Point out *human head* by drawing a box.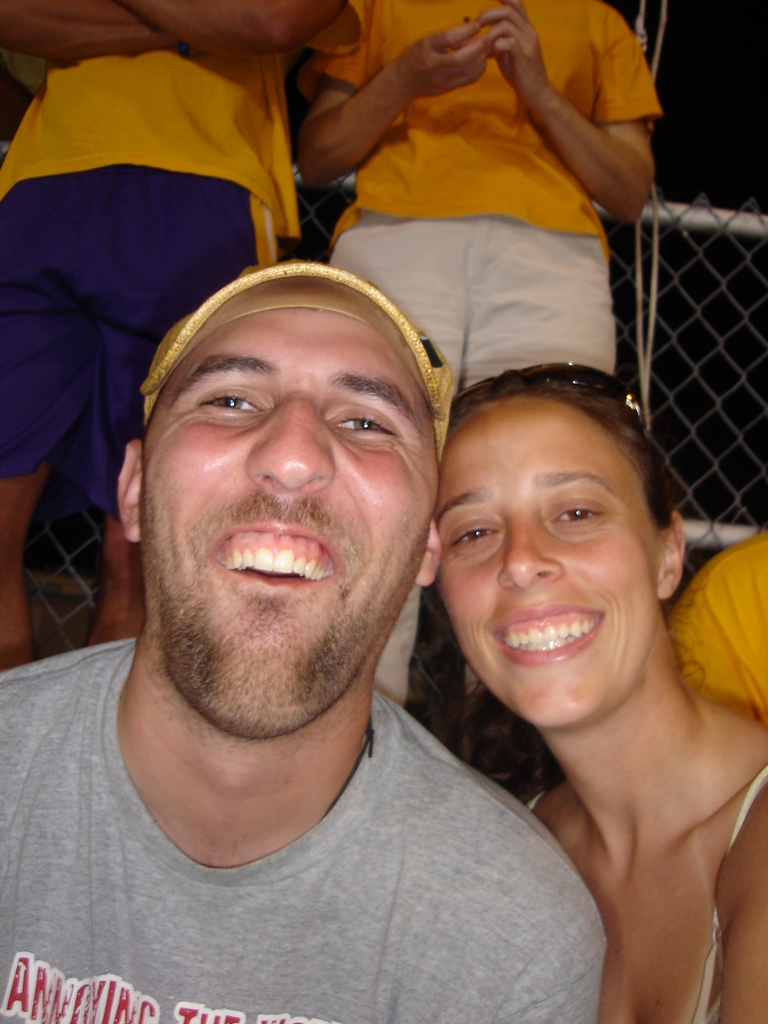
rect(417, 328, 690, 652).
